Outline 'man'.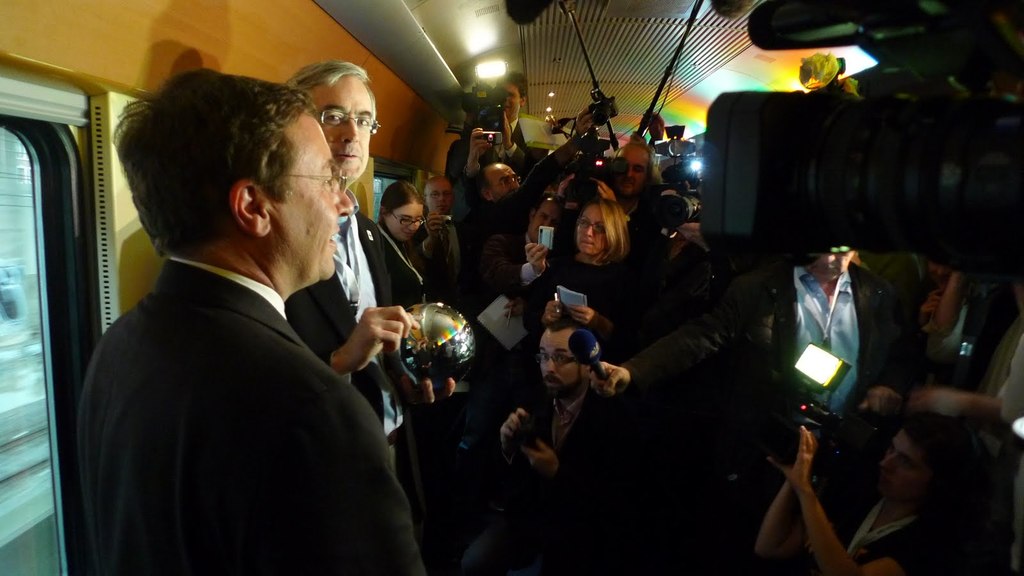
Outline: (x1=752, y1=416, x2=985, y2=575).
